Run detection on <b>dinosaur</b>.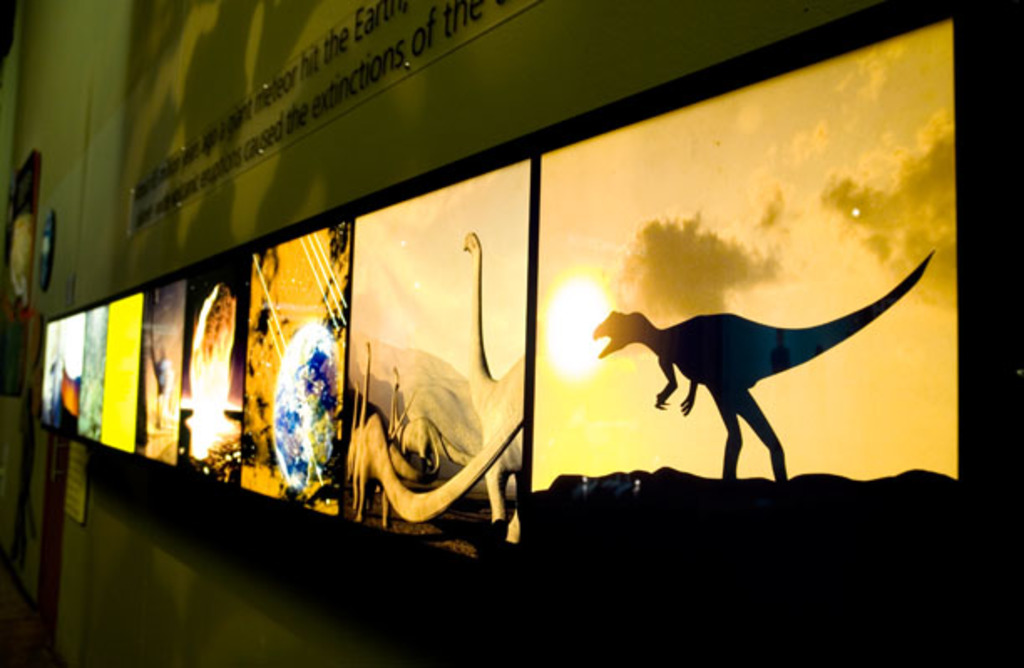
Result: (591, 253, 934, 482).
